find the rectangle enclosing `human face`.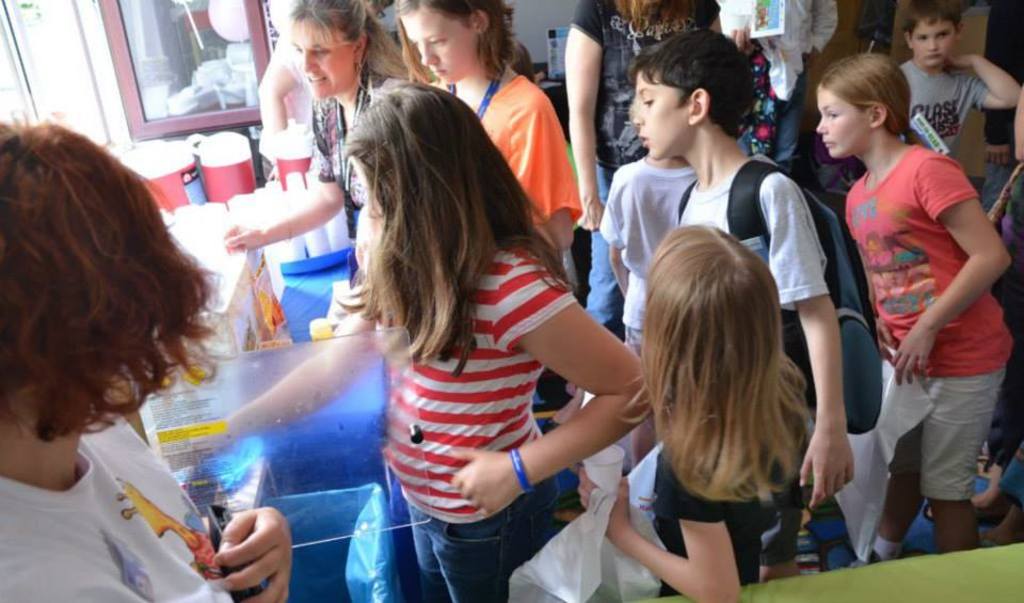
box(813, 83, 876, 168).
